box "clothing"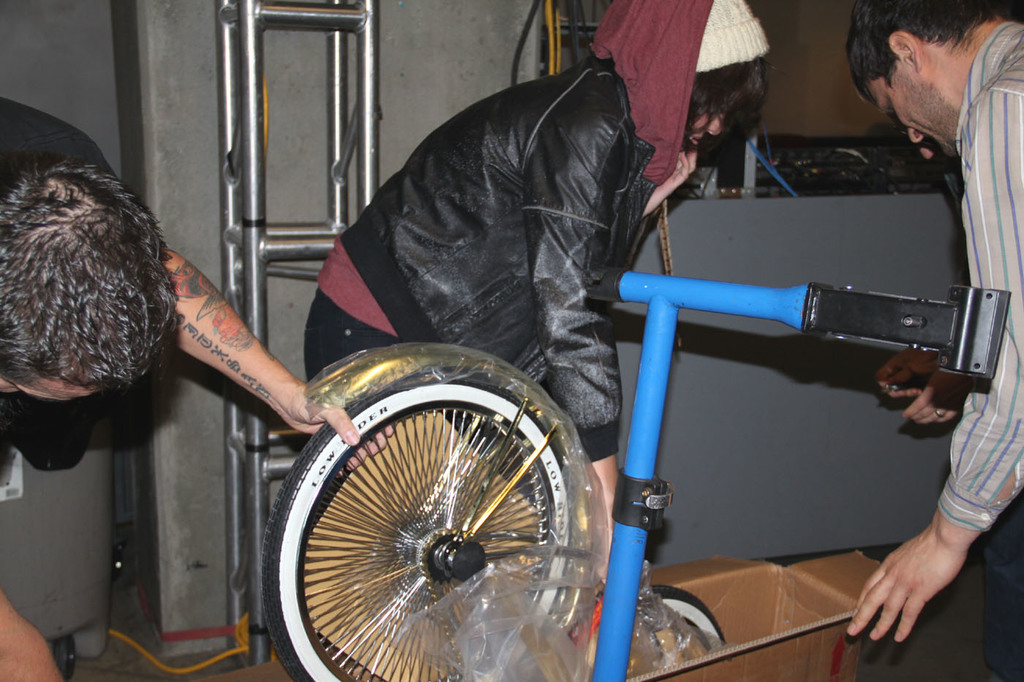
(935, 21, 1023, 681)
